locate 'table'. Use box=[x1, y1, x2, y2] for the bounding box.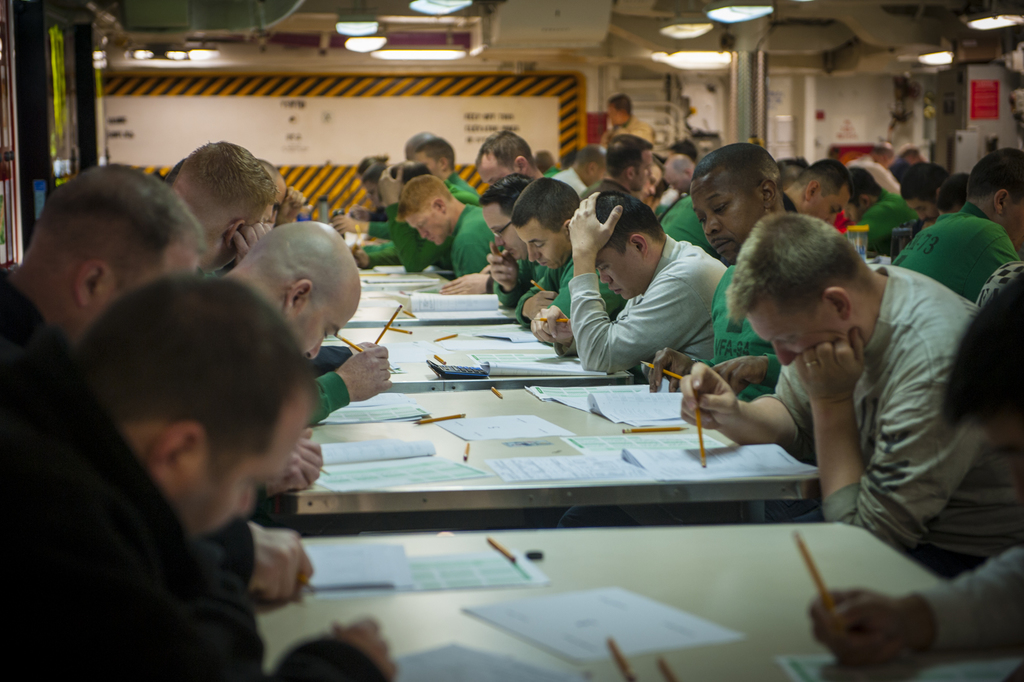
box=[254, 526, 1019, 681].
